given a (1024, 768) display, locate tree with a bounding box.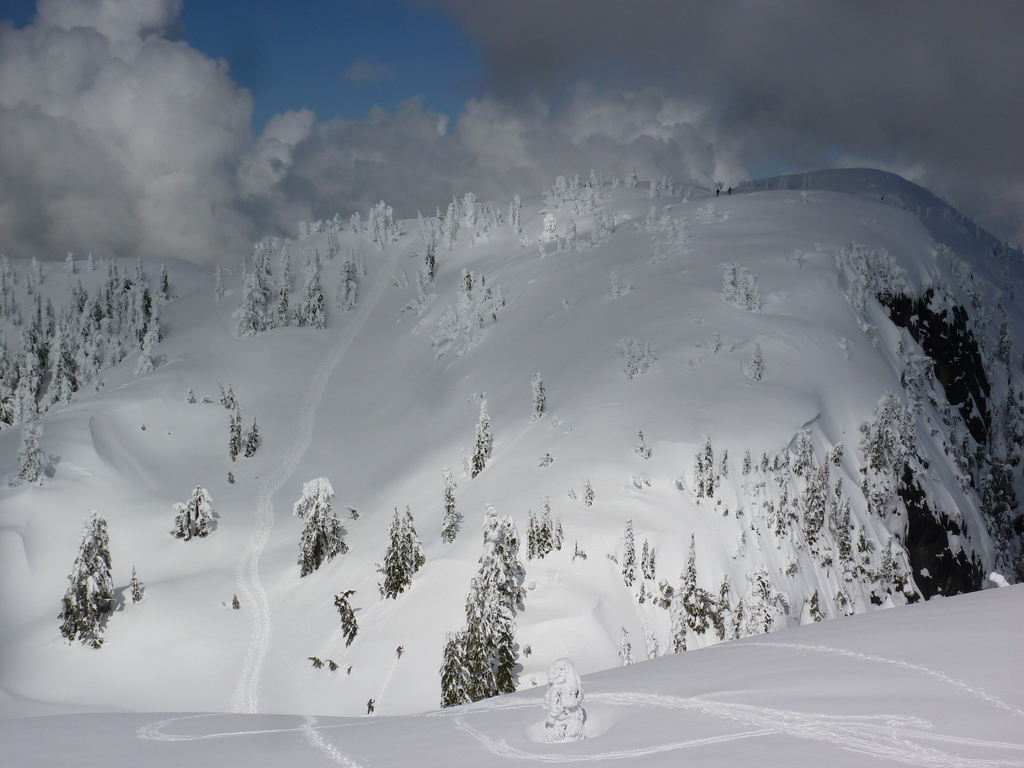
Located: <box>745,346,773,379</box>.
